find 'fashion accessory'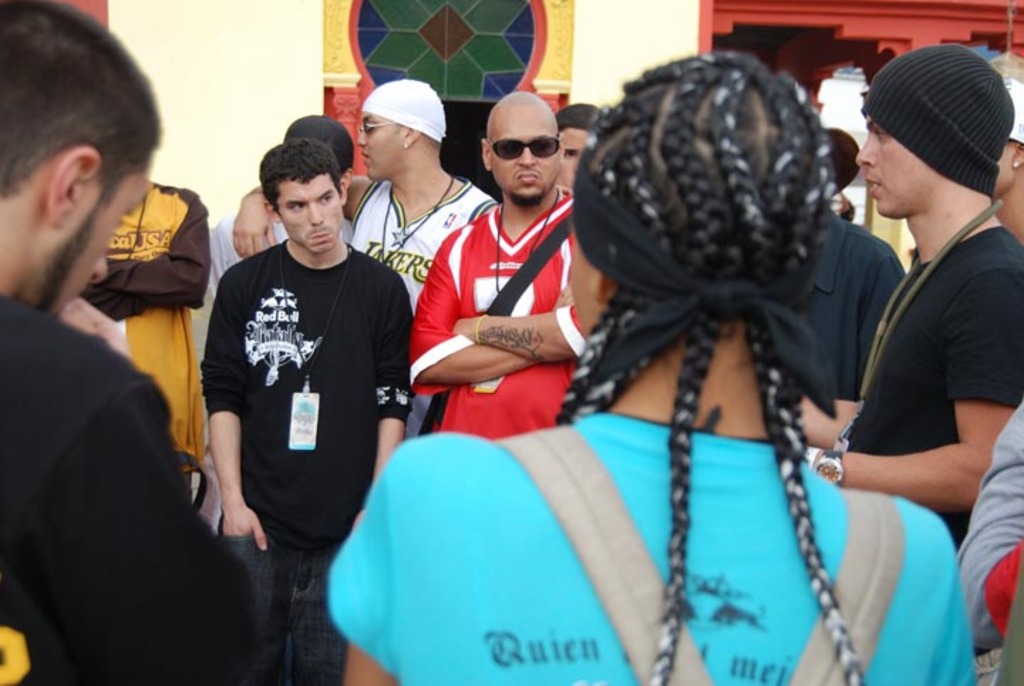
(859, 47, 1015, 194)
